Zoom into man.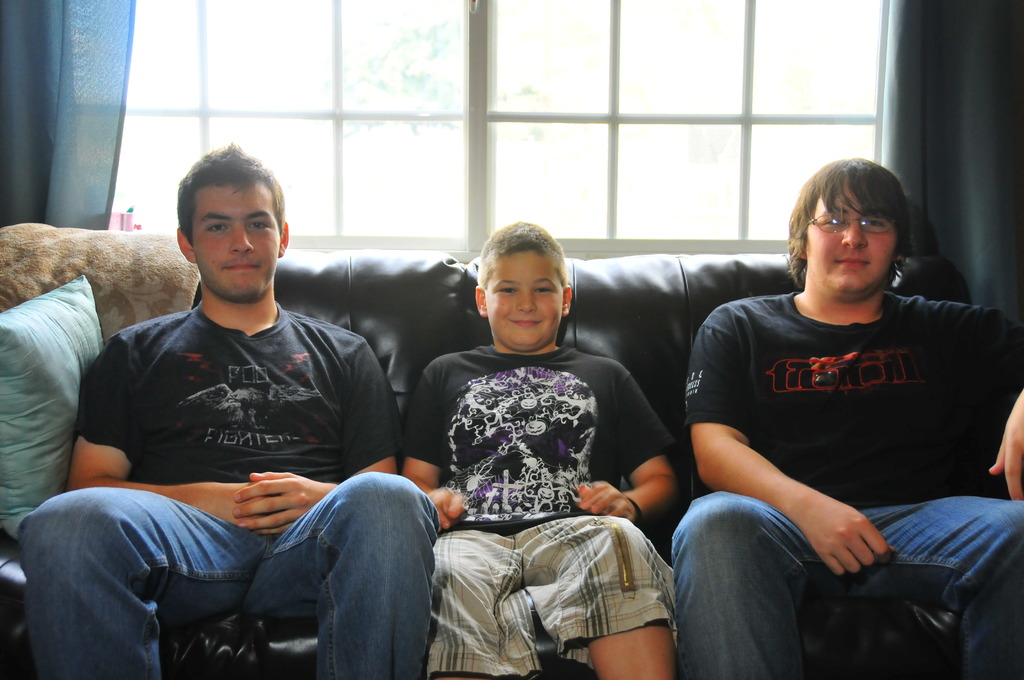
Zoom target: [664, 157, 1023, 679].
